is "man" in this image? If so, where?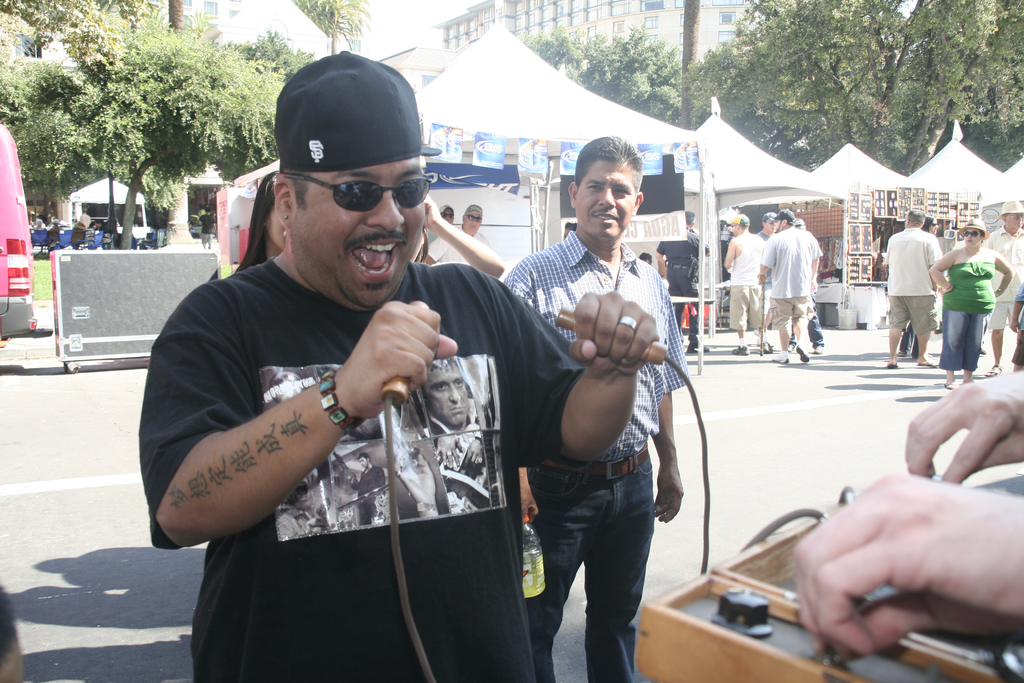
Yes, at {"x1": 756, "y1": 213, "x2": 783, "y2": 238}.
